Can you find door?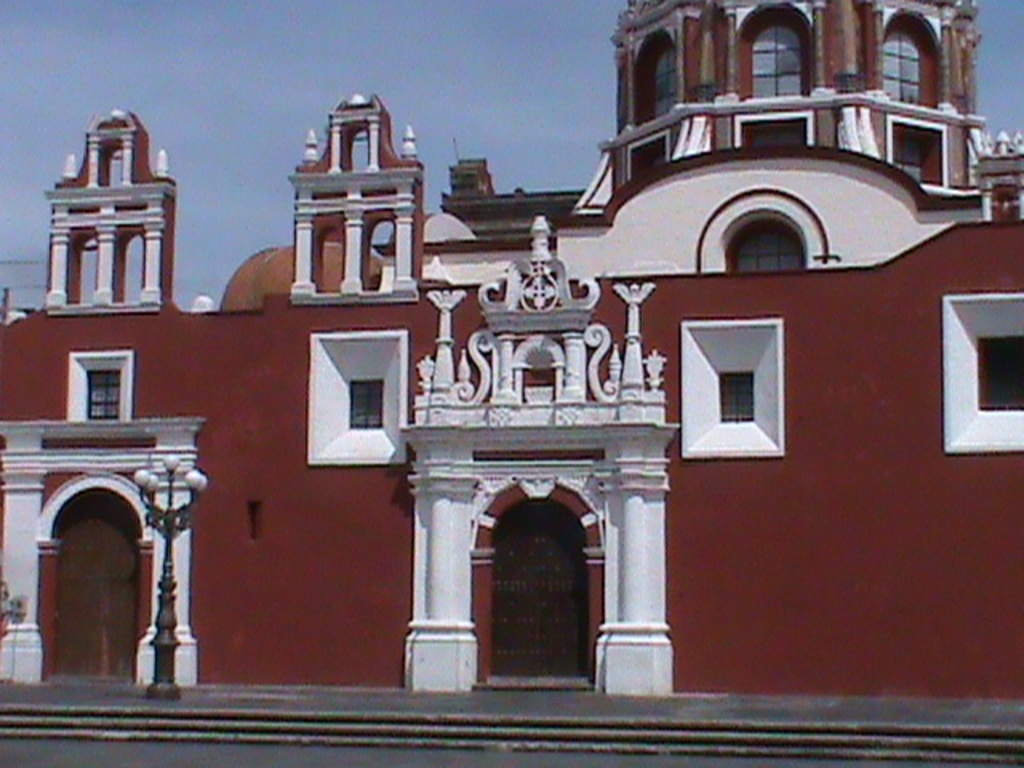
Yes, bounding box: Rect(493, 499, 589, 674).
